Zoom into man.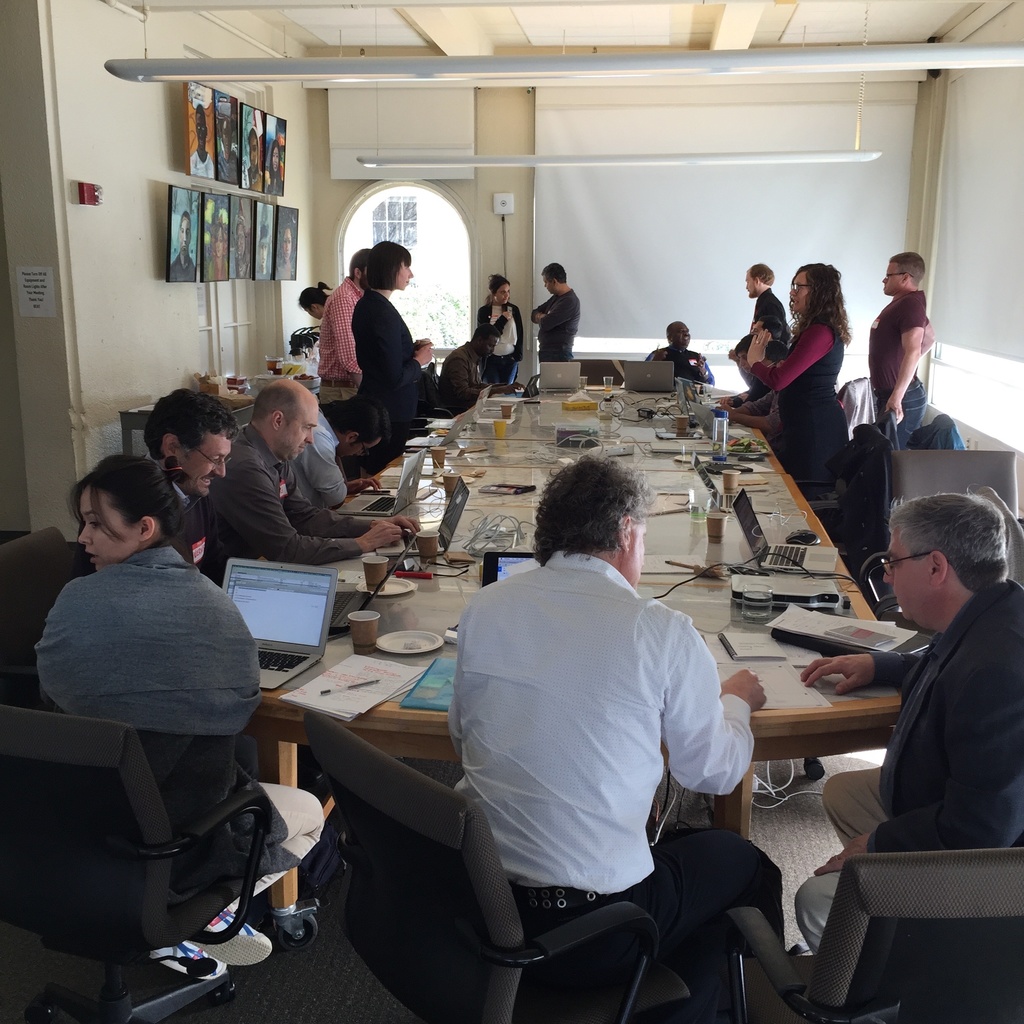
Zoom target: box=[790, 498, 1023, 1023].
